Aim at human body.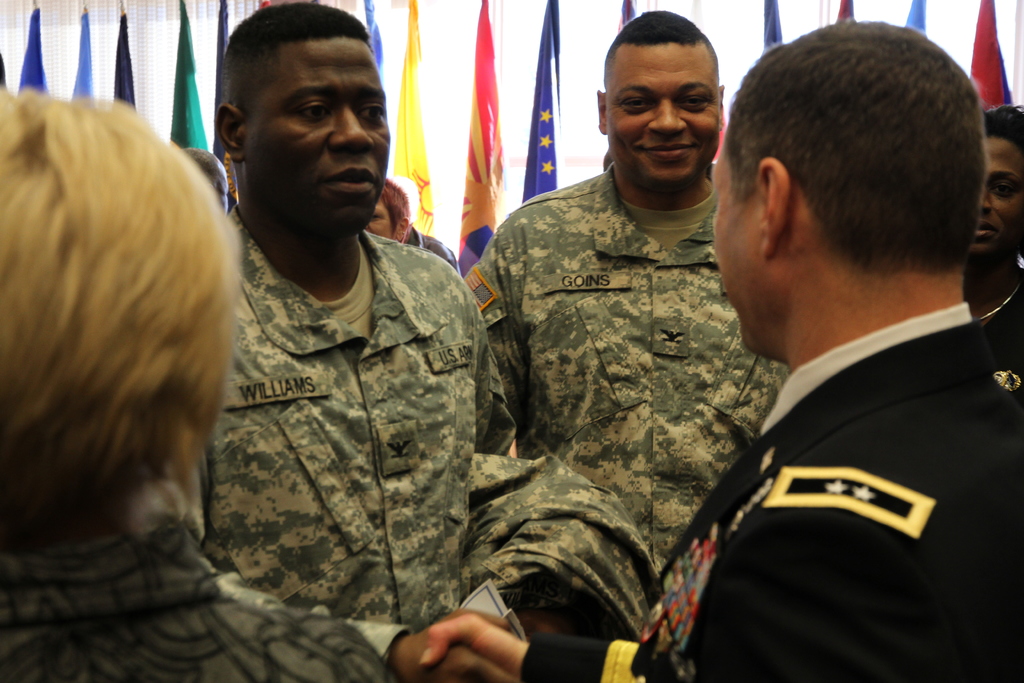
Aimed at bbox(190, 0, 518, 682).
